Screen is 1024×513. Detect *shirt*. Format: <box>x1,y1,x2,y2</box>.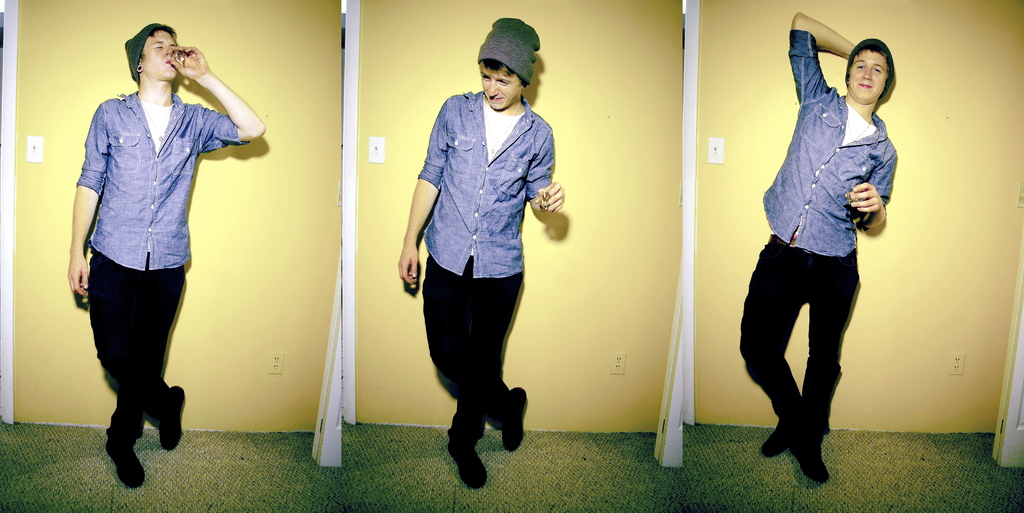
<box>414,87,556,281</box>.
